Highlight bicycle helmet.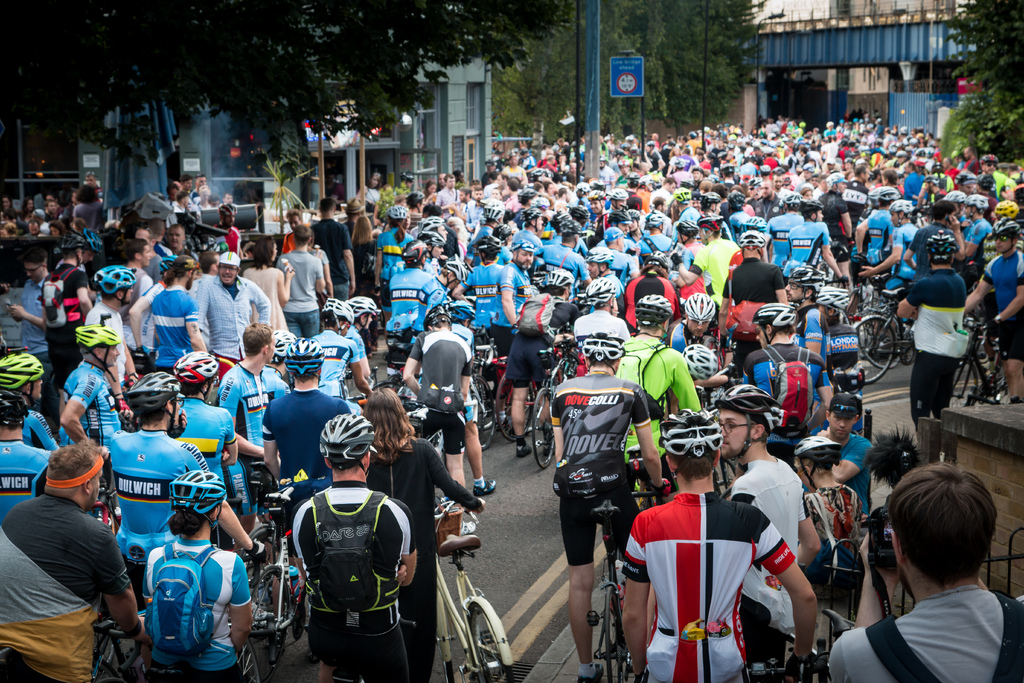
Highlighted region: 684/293/714/318.
